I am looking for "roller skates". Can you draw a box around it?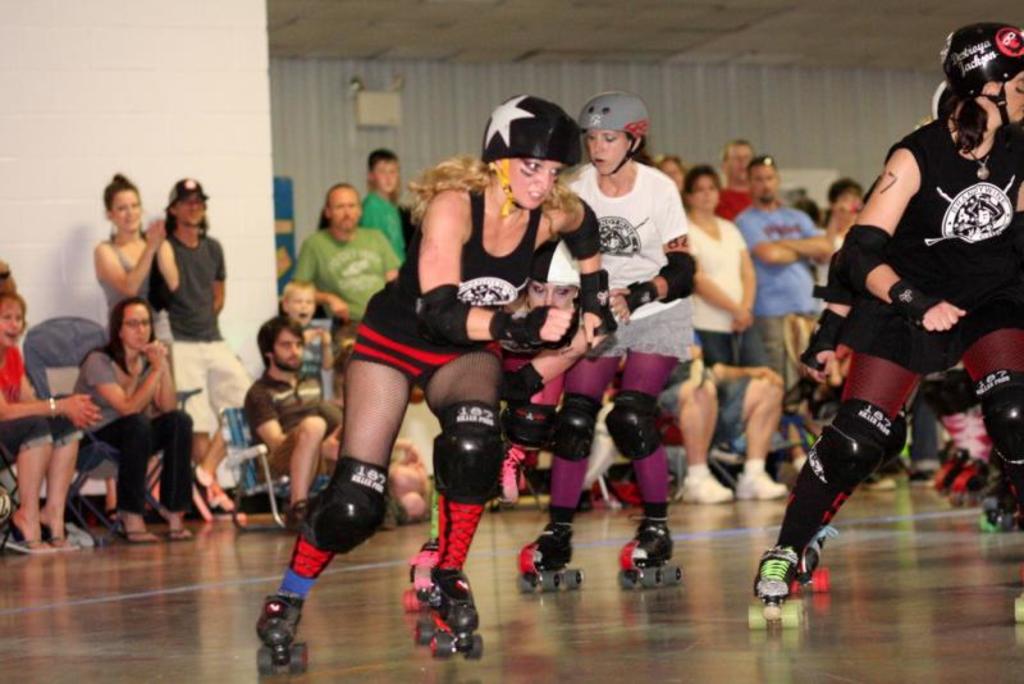
Sure, the bounding box is bbox=[978, 468, 1023, 534].
